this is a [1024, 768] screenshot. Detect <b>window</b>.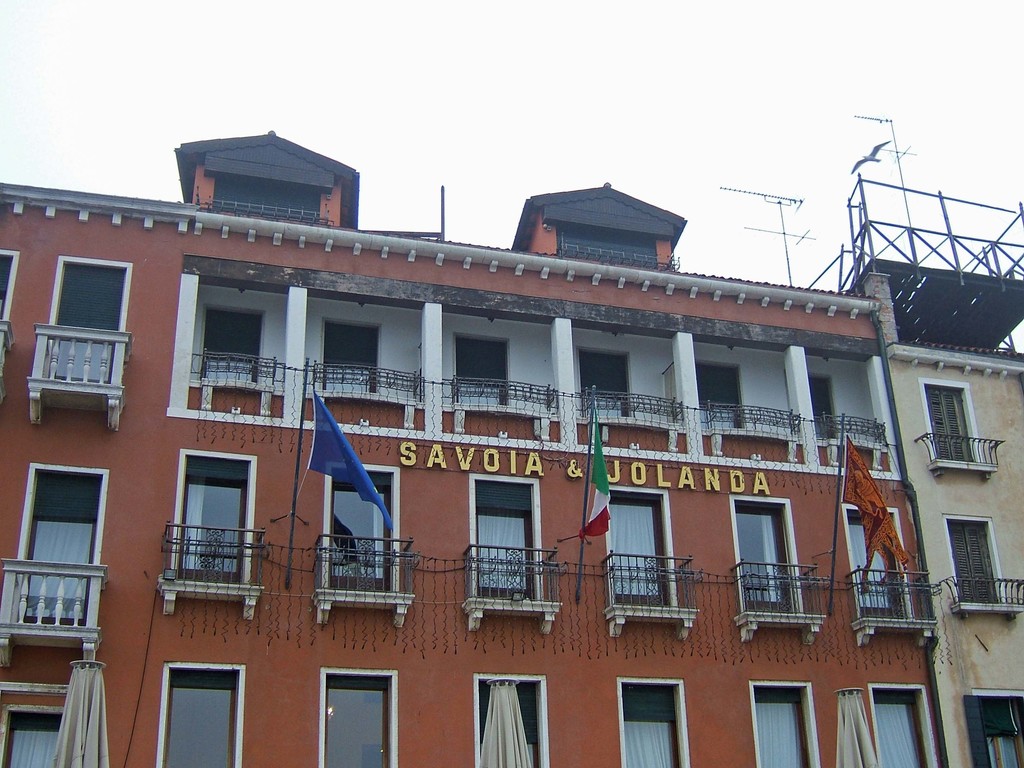
<bbox>691, 351, 751, 426</bbox>.
